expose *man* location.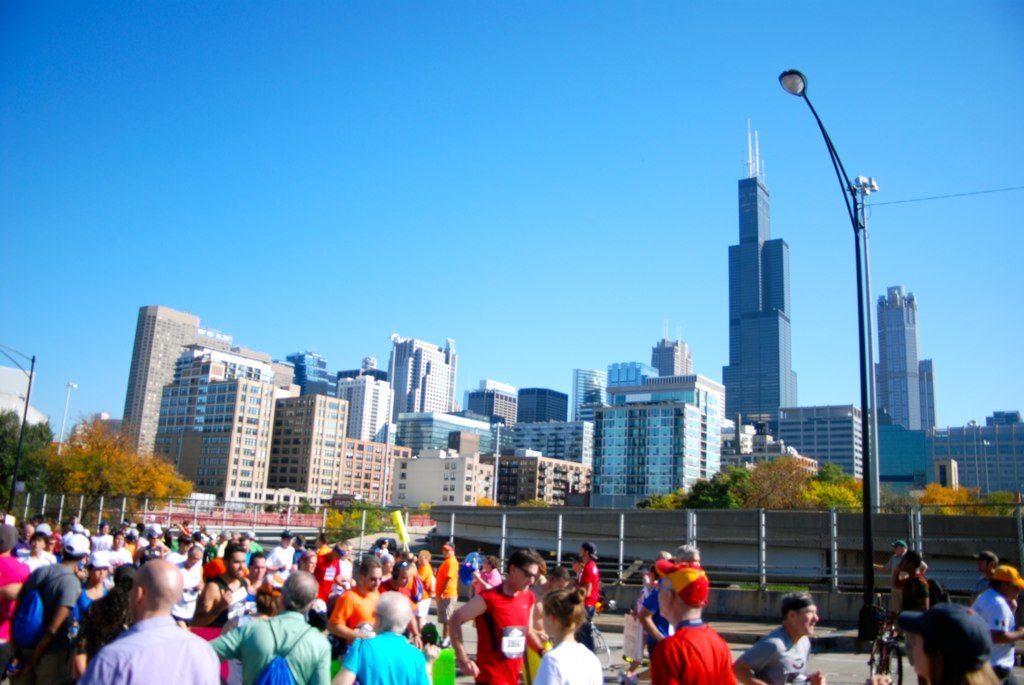
Exposed at BBox(975, 565, 1023, 684).
